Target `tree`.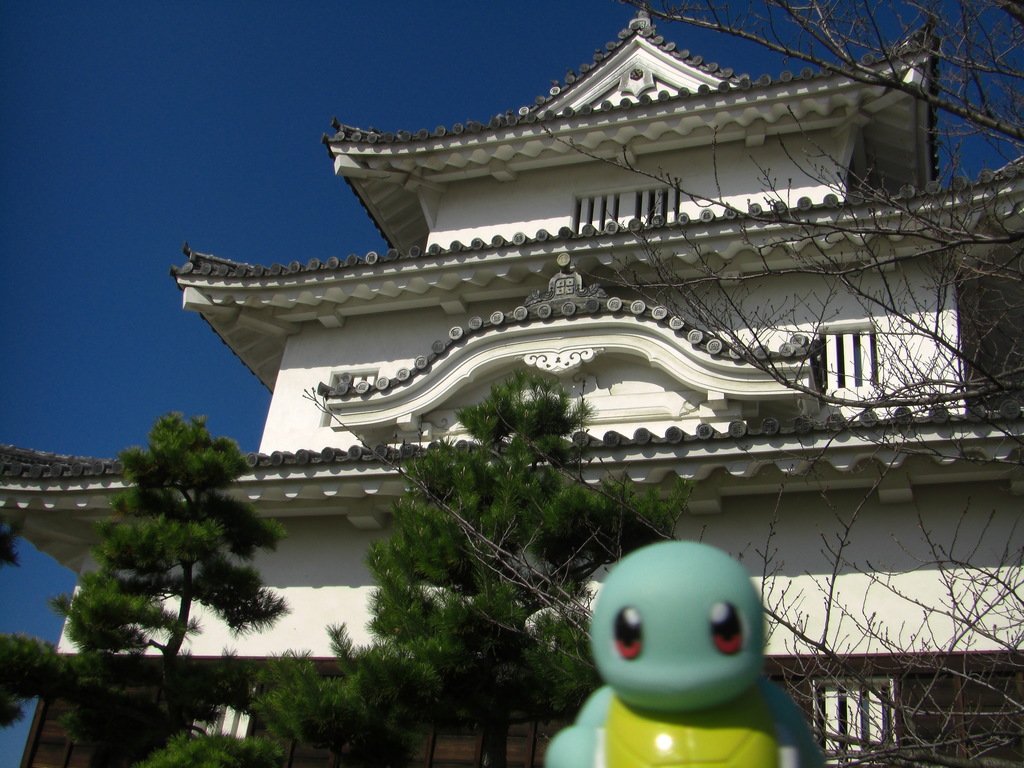
Target region: <box>307,0,1023,767</box>.
